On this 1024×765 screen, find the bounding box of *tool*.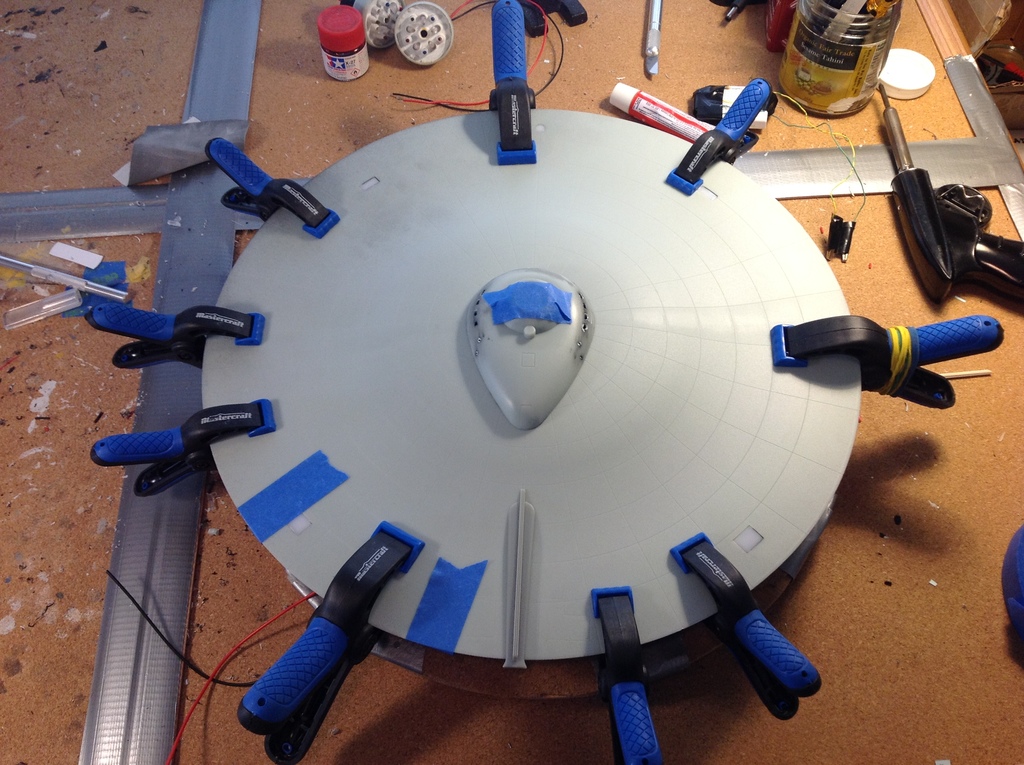
Bounding box: BBox(673, 76, 778, 194).
